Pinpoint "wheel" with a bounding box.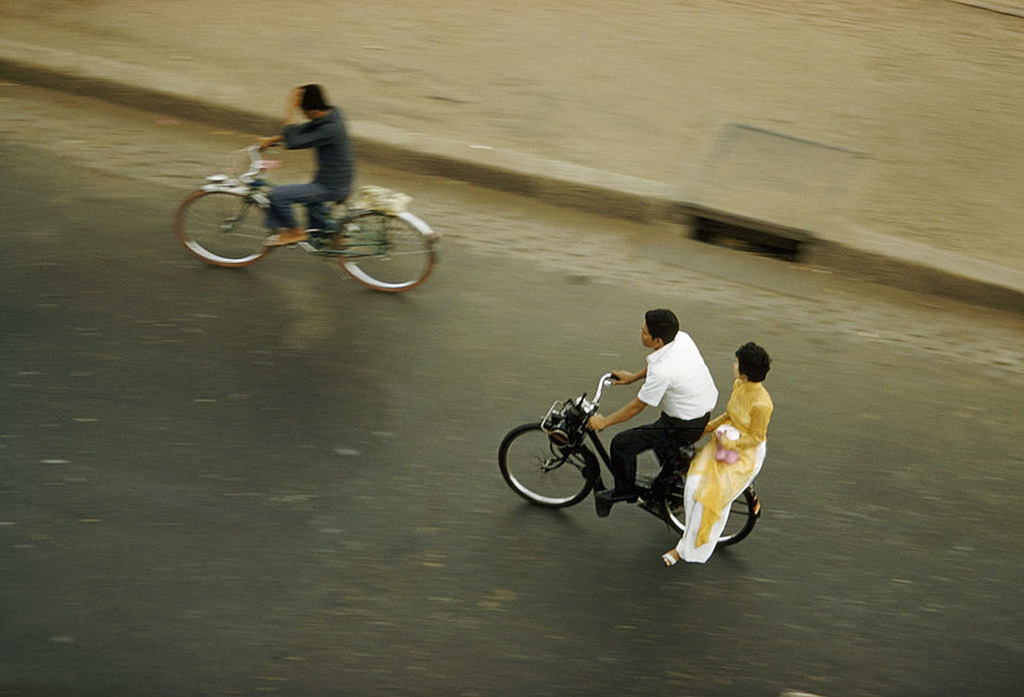
<bbox>652, 456, 757, 550</bbox>.
